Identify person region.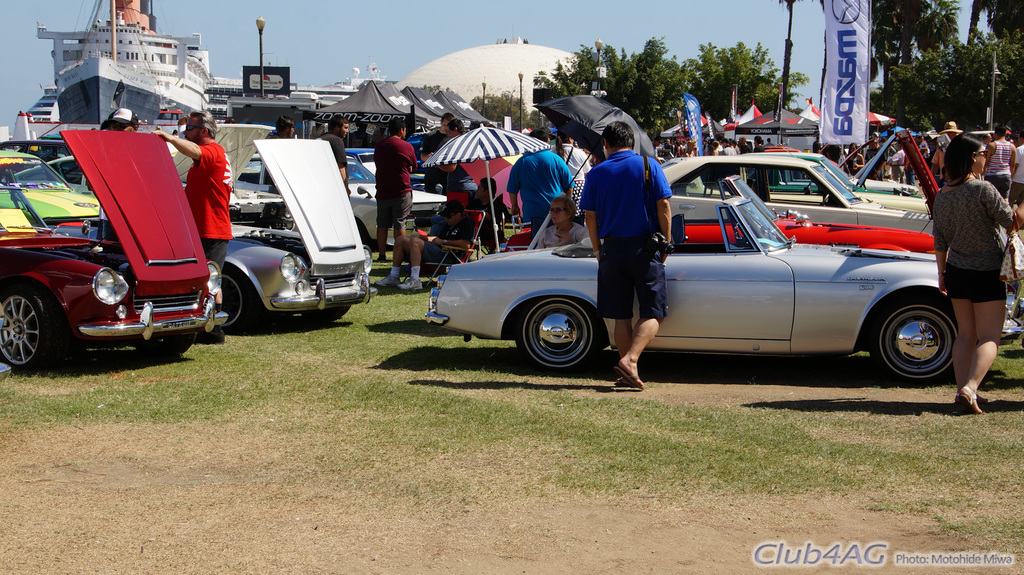
Region: 436 118 477 204.
